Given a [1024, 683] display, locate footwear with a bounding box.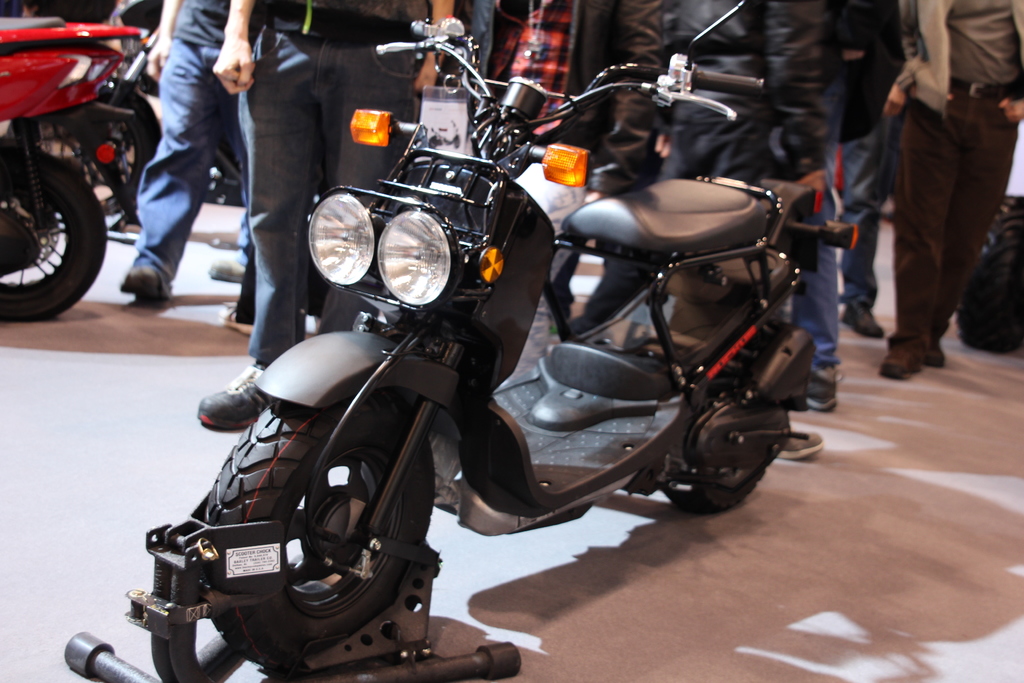
Located: locate(804, 361, 843, 409).
